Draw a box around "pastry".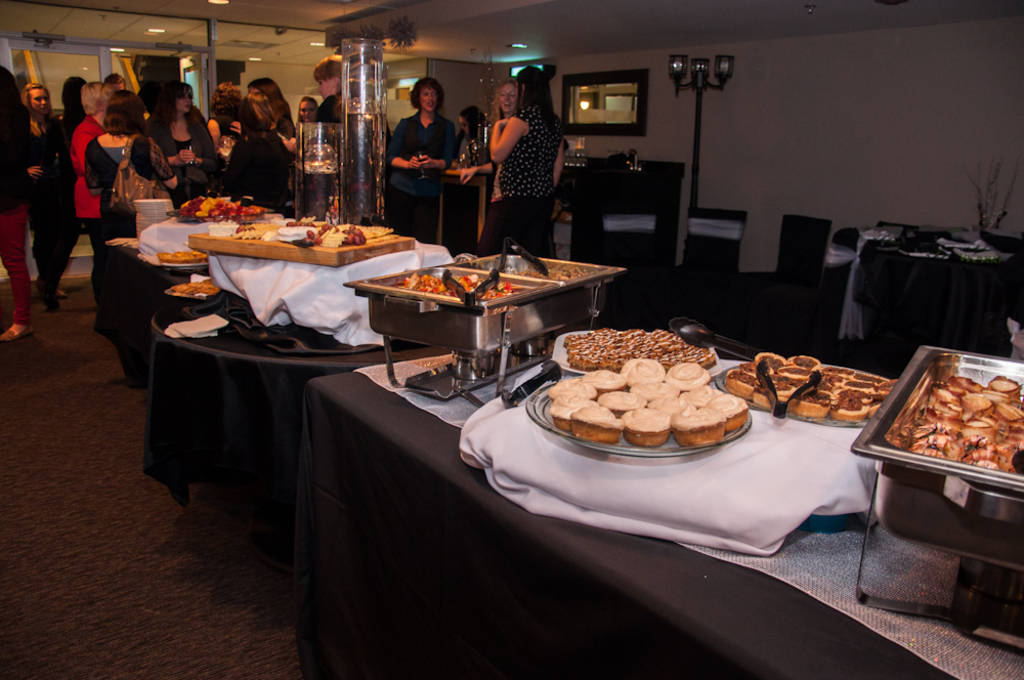
BBox(584, 367, 627, 391).
